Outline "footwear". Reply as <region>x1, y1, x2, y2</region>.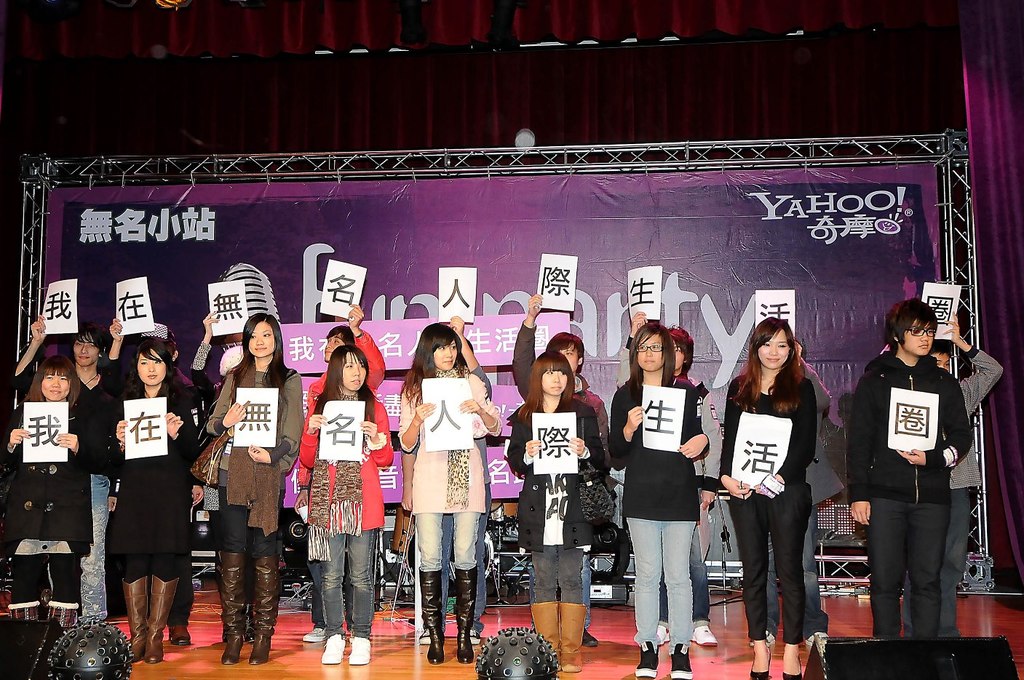
<region>801, 625, 832, 651</region>.
